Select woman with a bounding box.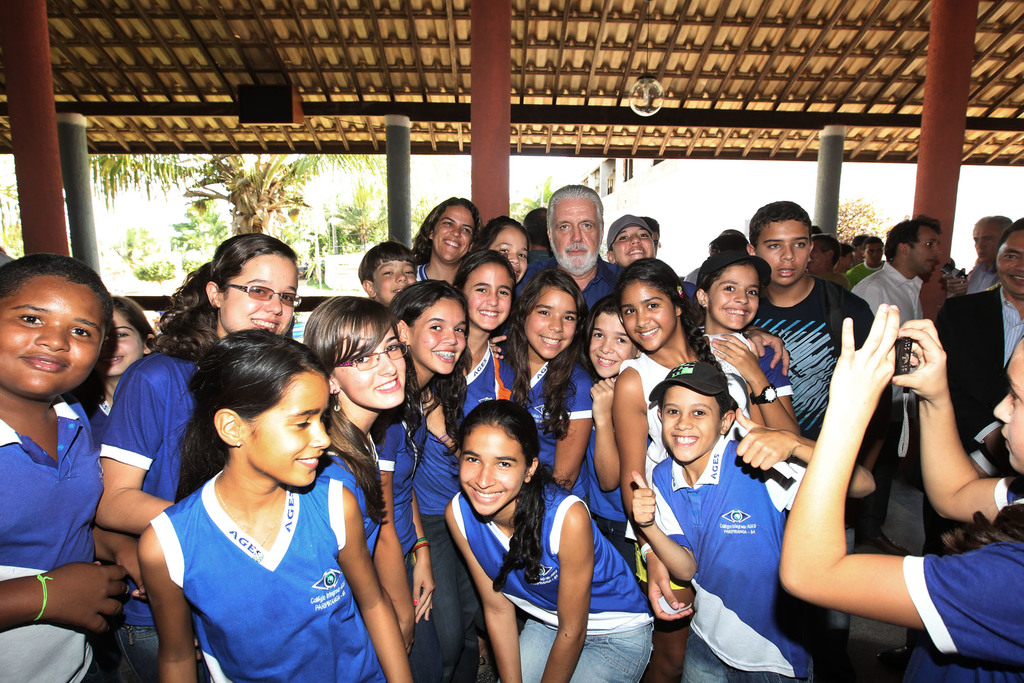
411,197,481,286.
